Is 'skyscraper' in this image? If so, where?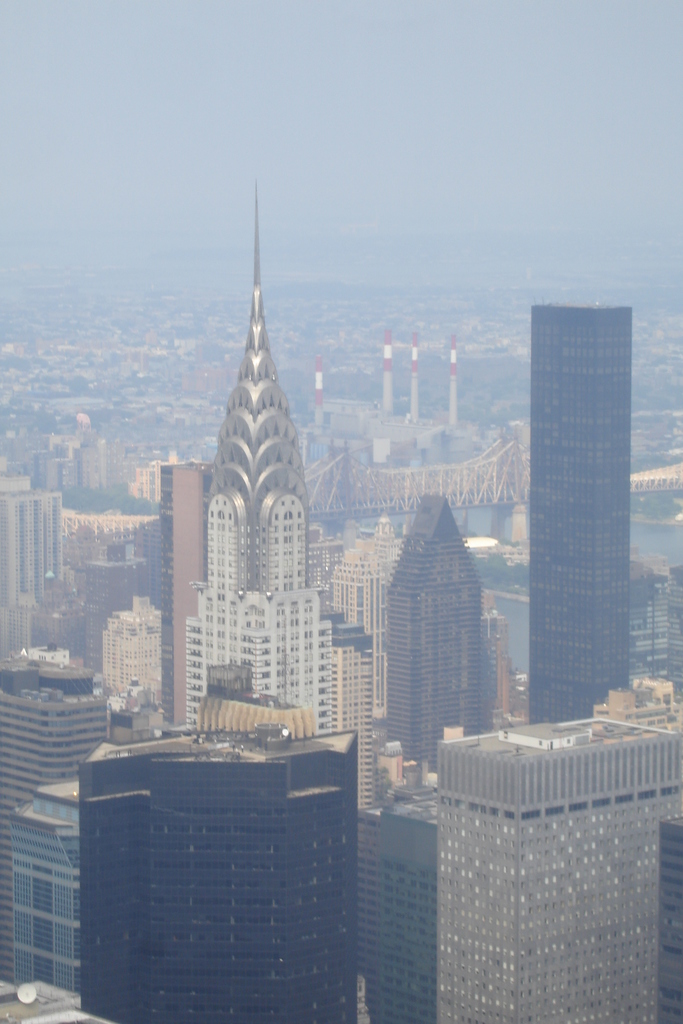
Yes, at {"left": 437, "top": 711, "right": 682, "bottom": 1012}.
